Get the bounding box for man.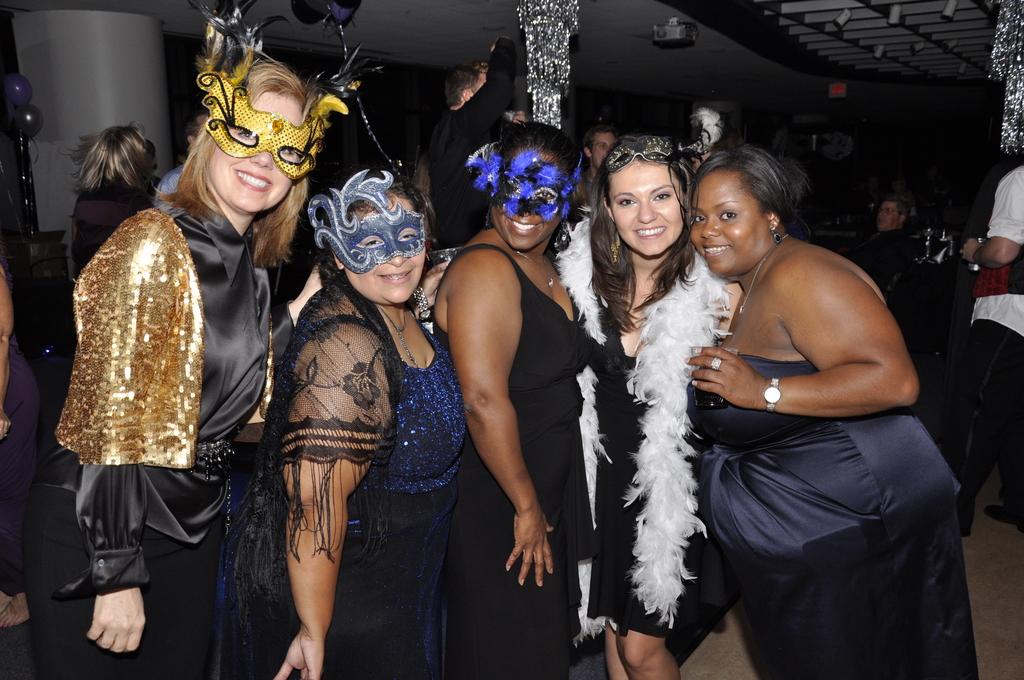
select_region(845, 193, 914, 298).
